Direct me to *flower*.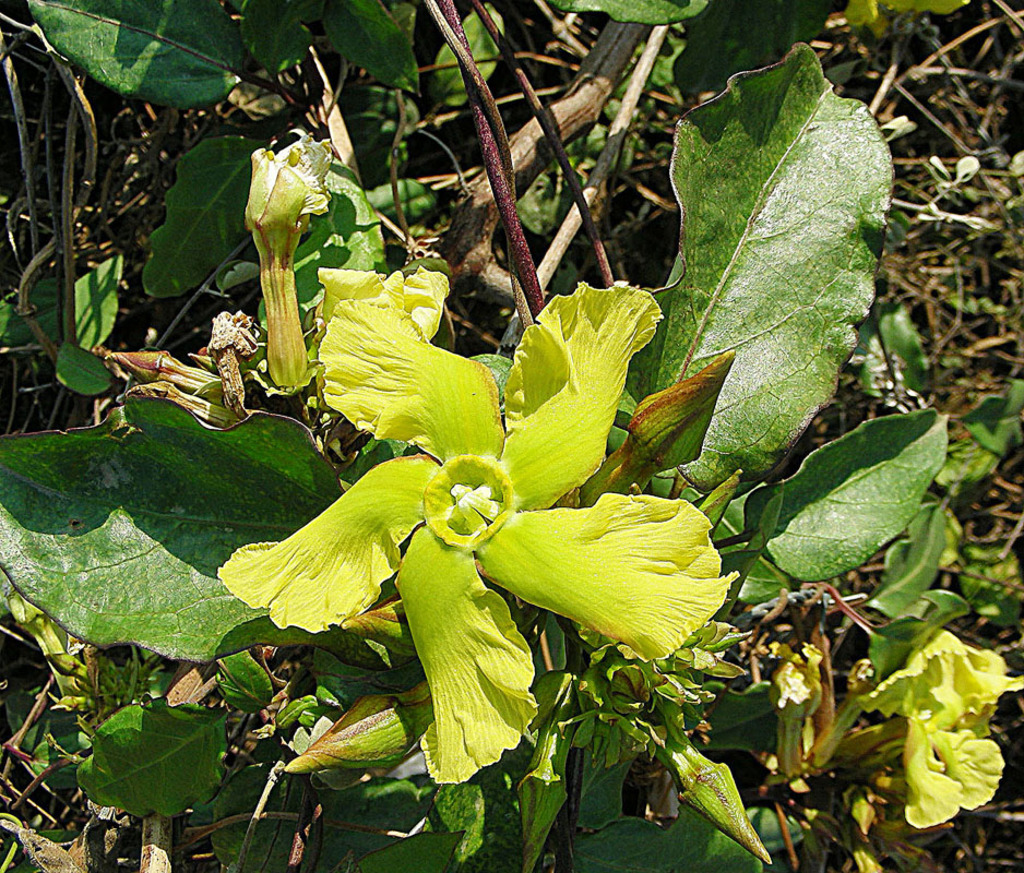
Direction: region(241, 127, 346, 246).
